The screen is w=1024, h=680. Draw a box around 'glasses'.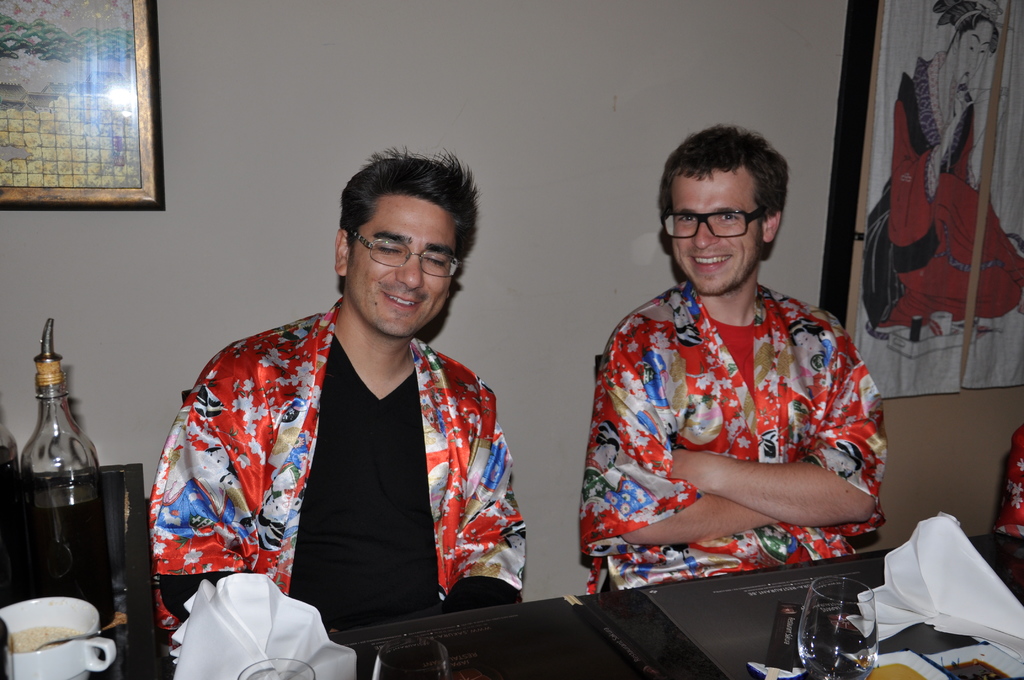
box=[348, 229, 463, 280].
